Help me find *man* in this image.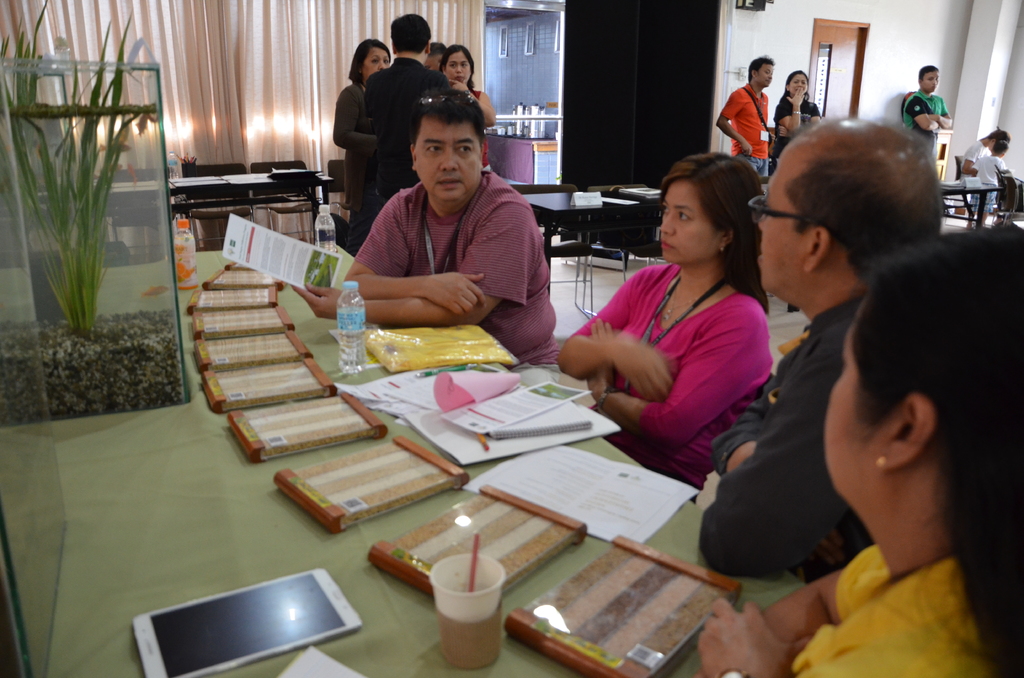
Found it: locate(316, 85, 574, 321).
